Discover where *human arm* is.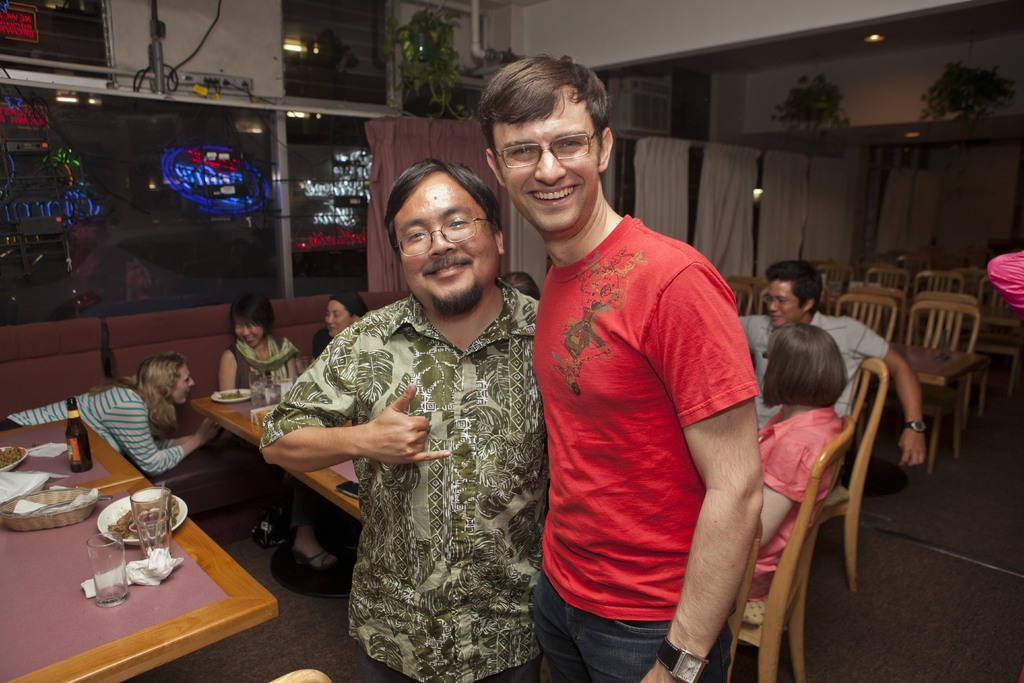
Discovered at [left=278, top=338, right=299, bottom=383].
